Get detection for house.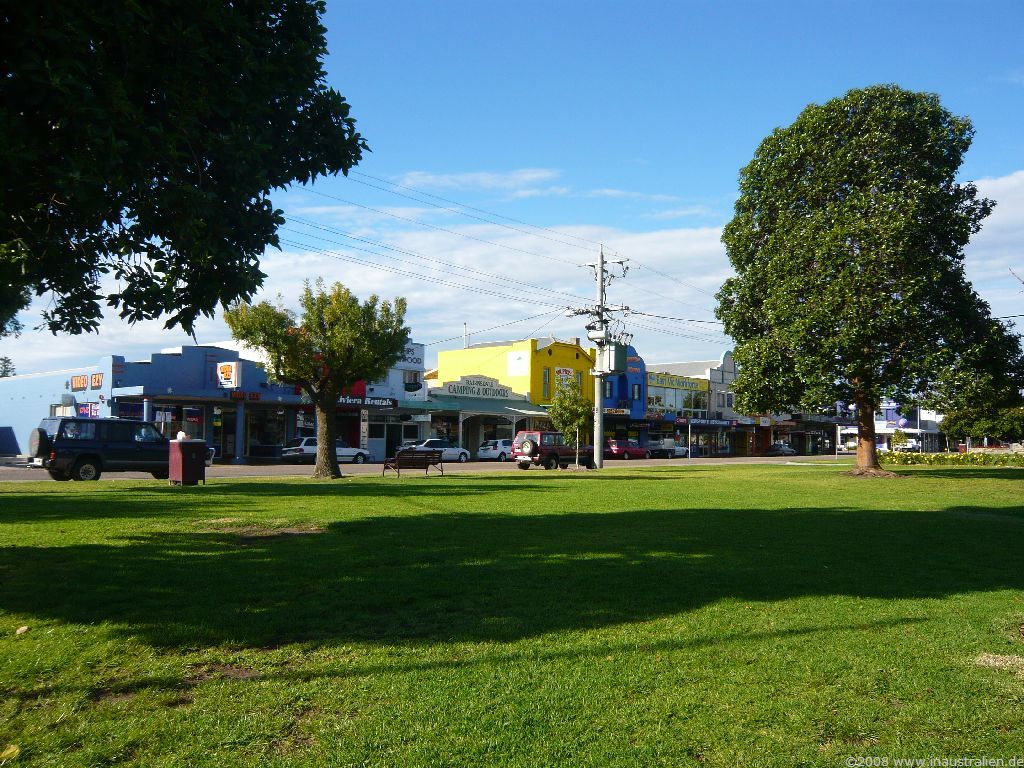
Detection: crop(439, 337, 597, 459).
